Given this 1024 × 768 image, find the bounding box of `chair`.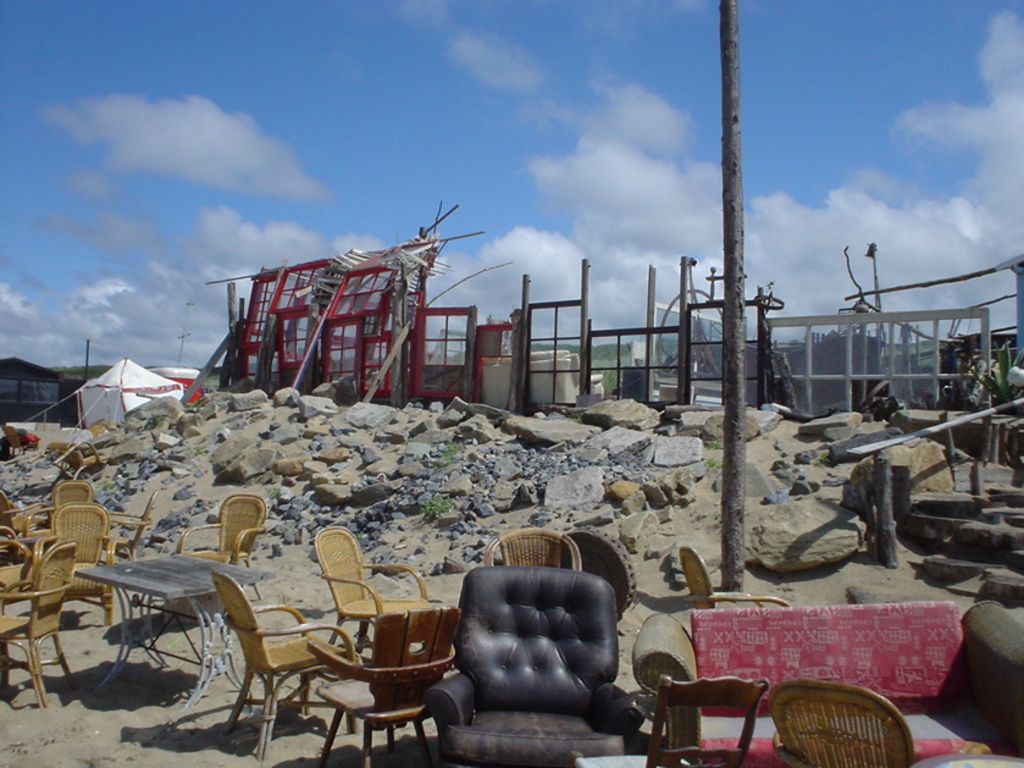
pyautogui.locateOnScreen(959, 602, 1023, 725).
